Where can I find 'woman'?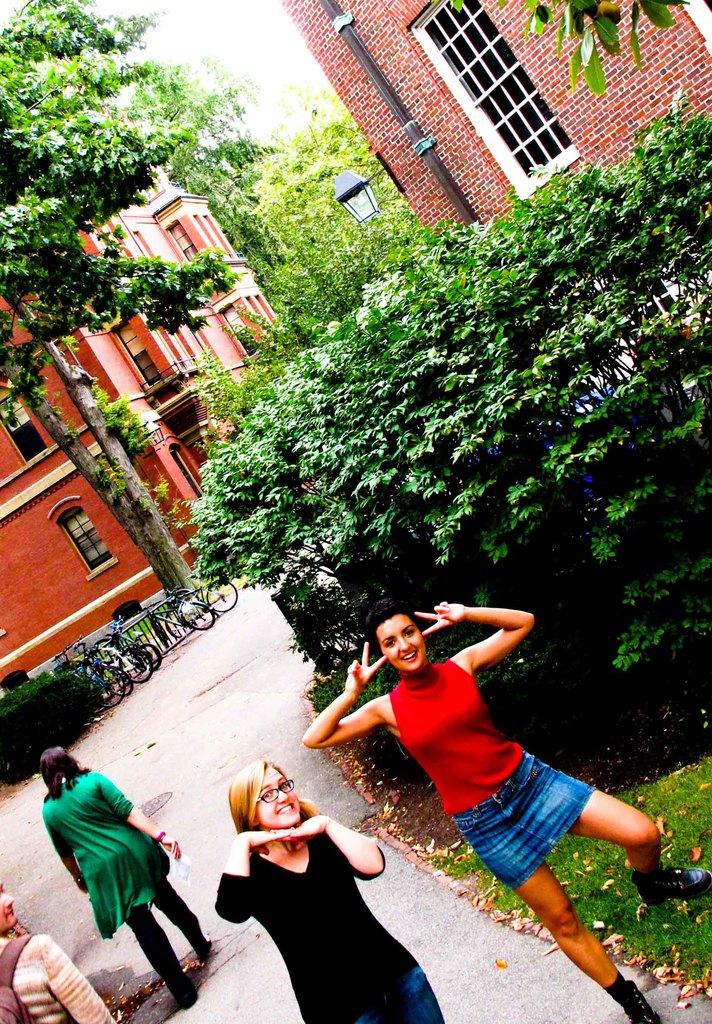
You can find it at 205:723:457:1014.
